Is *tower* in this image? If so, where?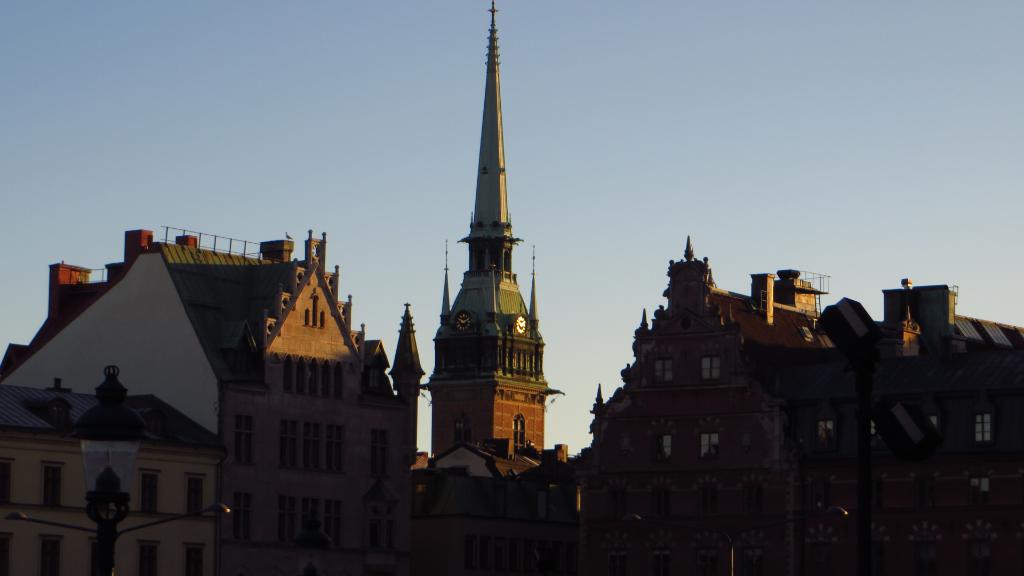
Yes, at BBox(406, 0, 555, 486).
